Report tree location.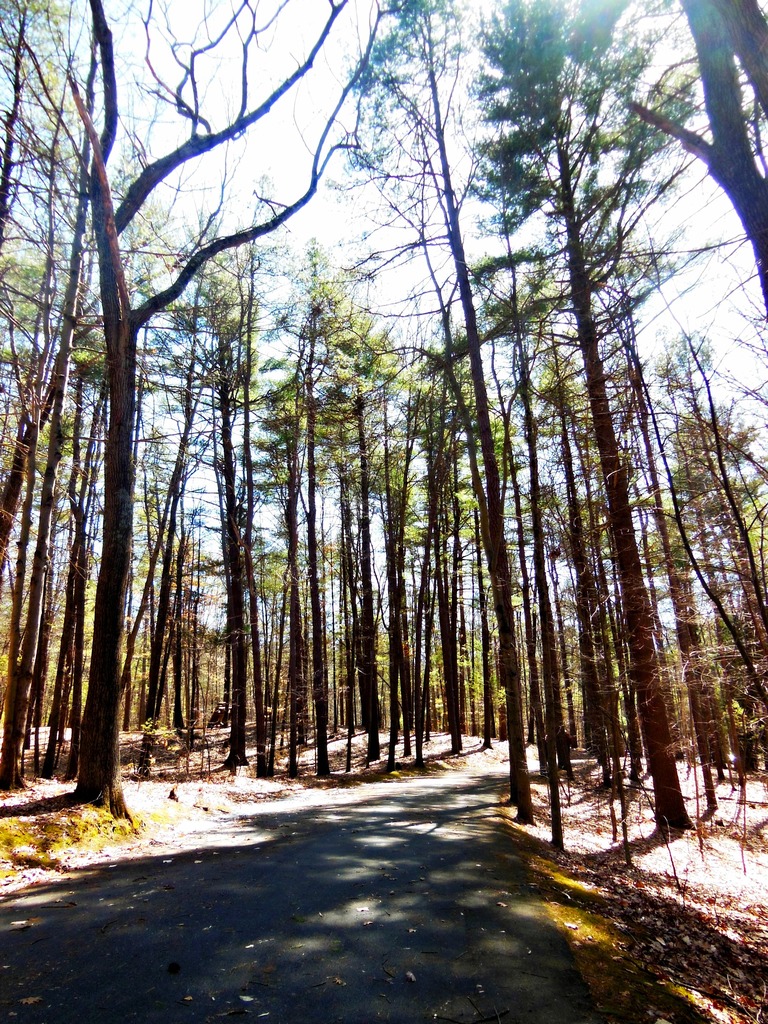
Report: [59, 0, 440, 824].
